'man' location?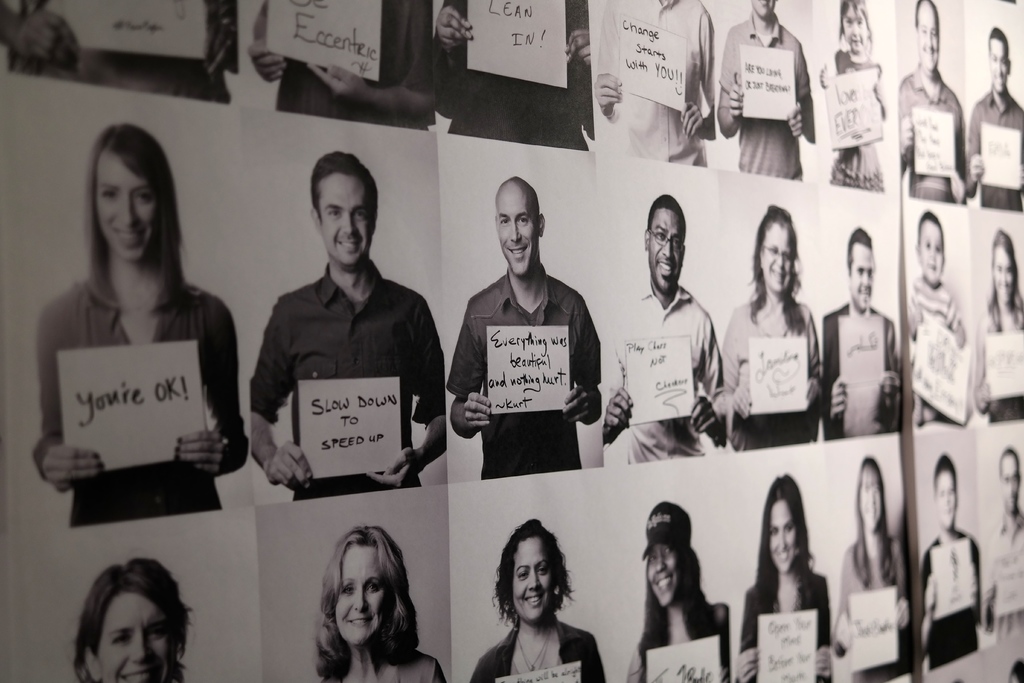
box(250, 150, 452, 494)
